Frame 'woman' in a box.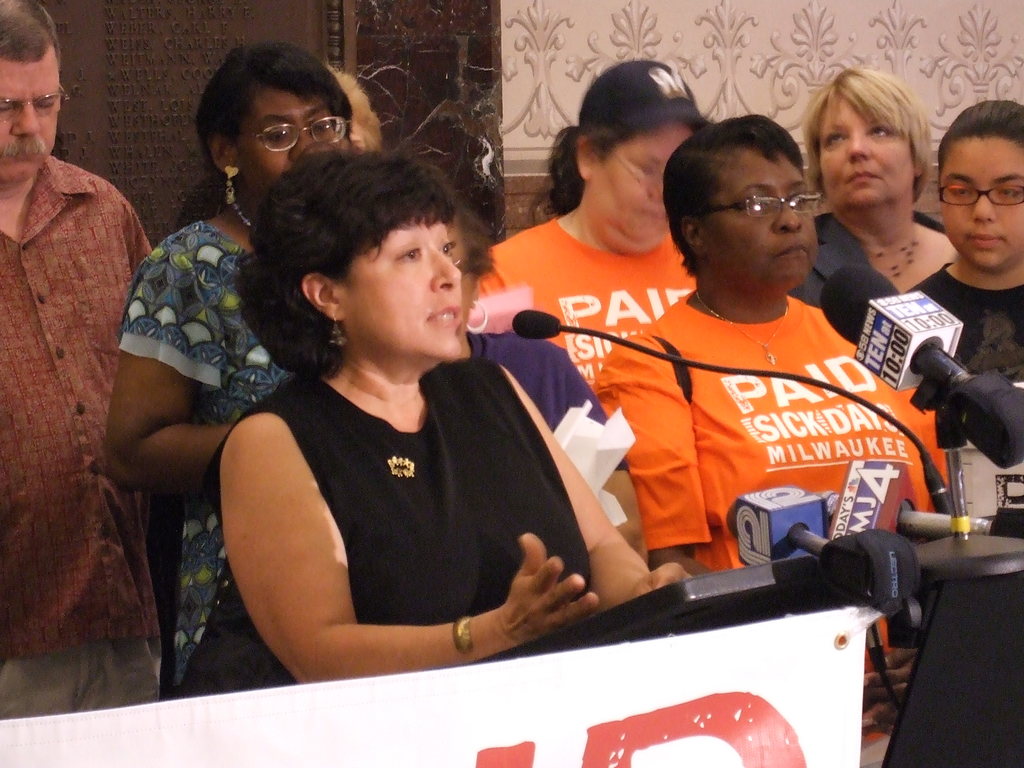
{"left": 788, "top": 63, "right": 963, "bottom": 317}.
